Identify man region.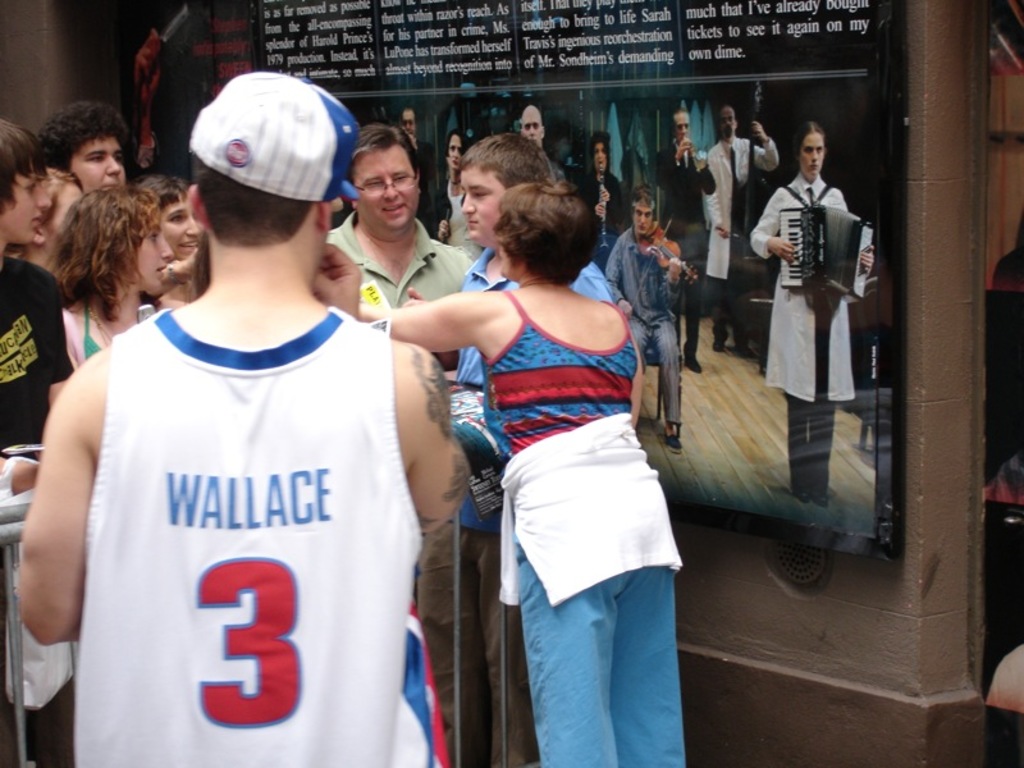
Region: (left=0, top=120, right=73, bottom=767).
